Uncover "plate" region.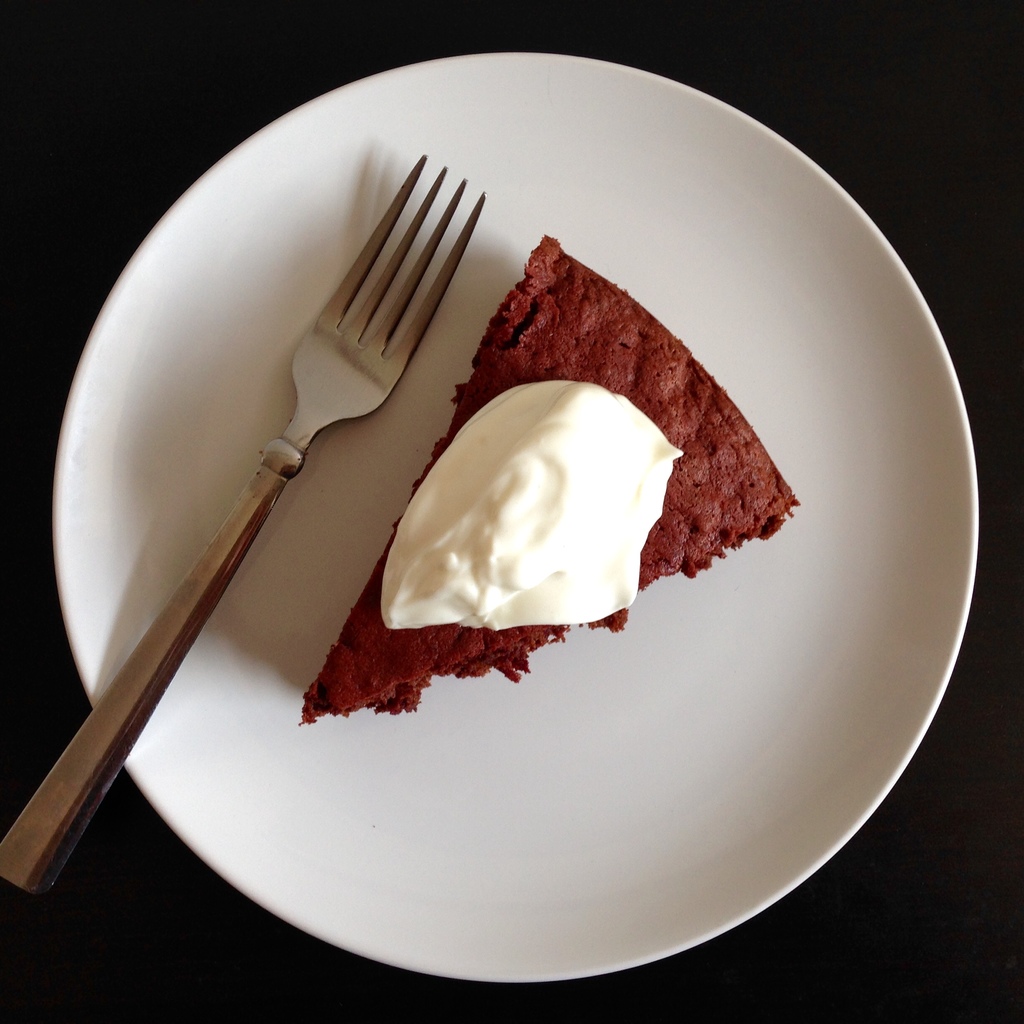
Uncovered: bbox=(89, 95, 948, 964).
